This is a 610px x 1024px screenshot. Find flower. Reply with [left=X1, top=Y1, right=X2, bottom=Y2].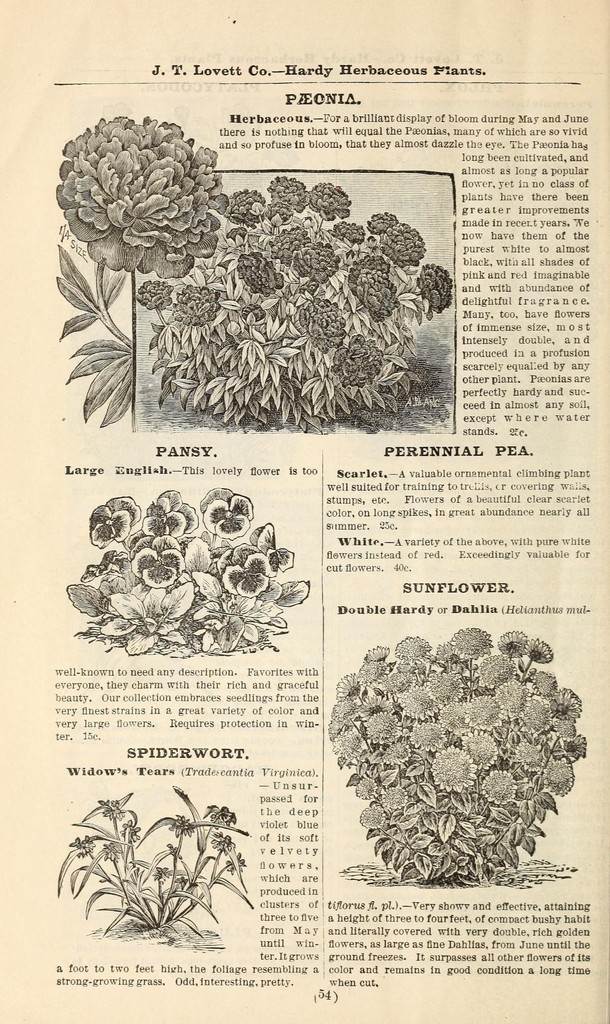
[left=56, top=100, right=223, bottom=265].
